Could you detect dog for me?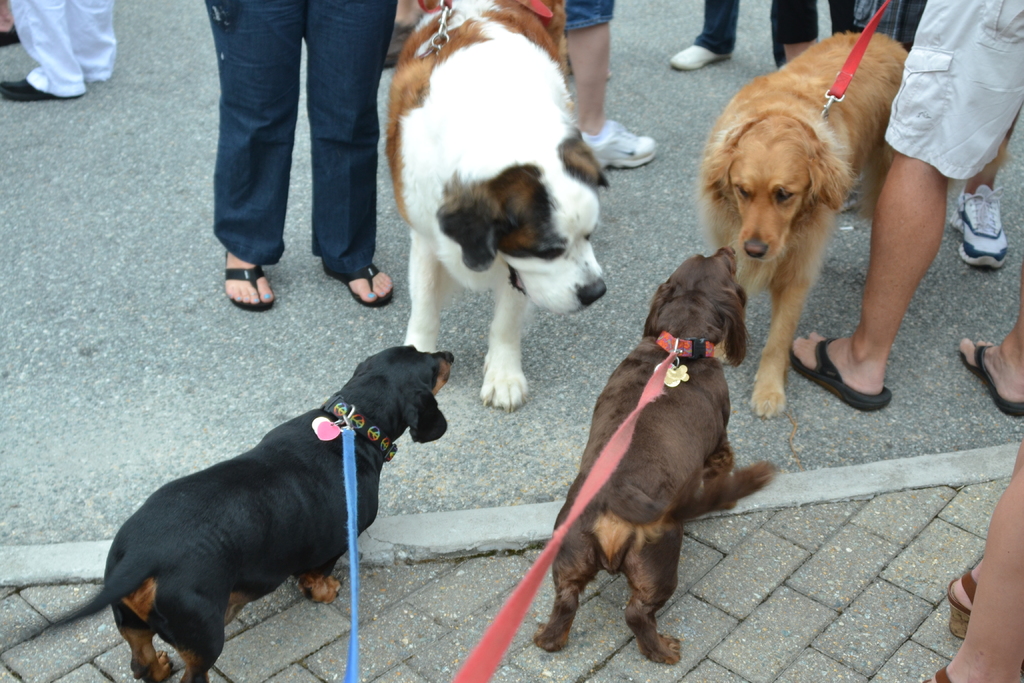
Detection result: box(698, 31, 908, 415).
